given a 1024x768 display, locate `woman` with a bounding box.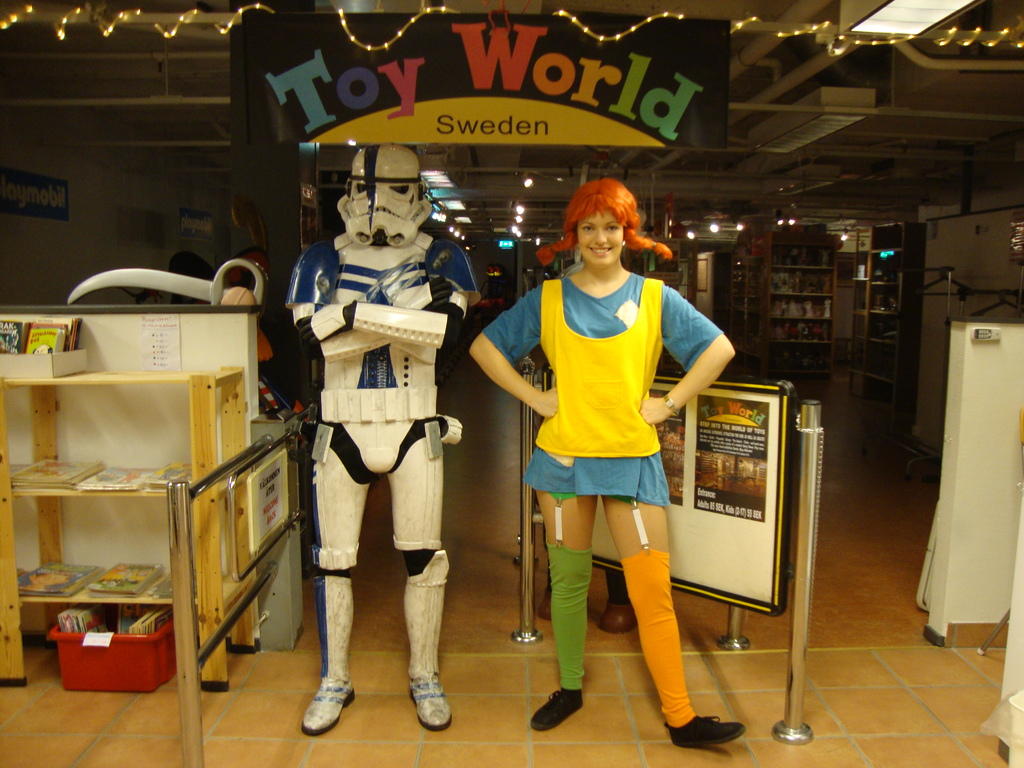
Located: BBox(477, 189, 728, 737).
